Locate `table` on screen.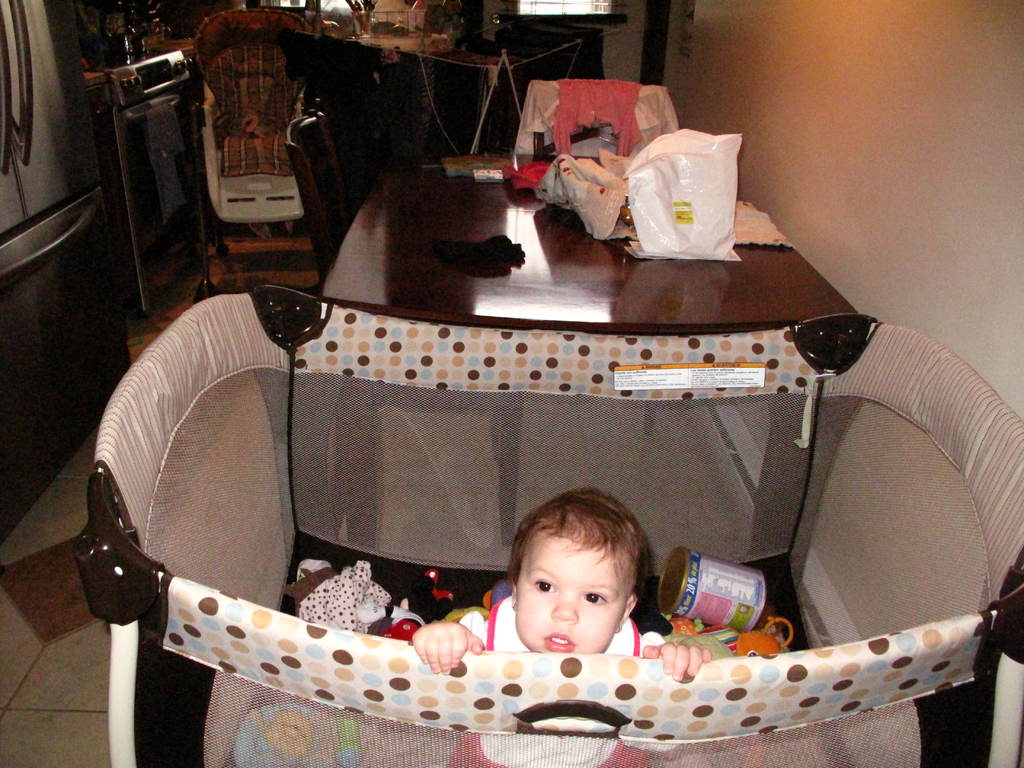
On screen at box(320, 154, 866, 559).
